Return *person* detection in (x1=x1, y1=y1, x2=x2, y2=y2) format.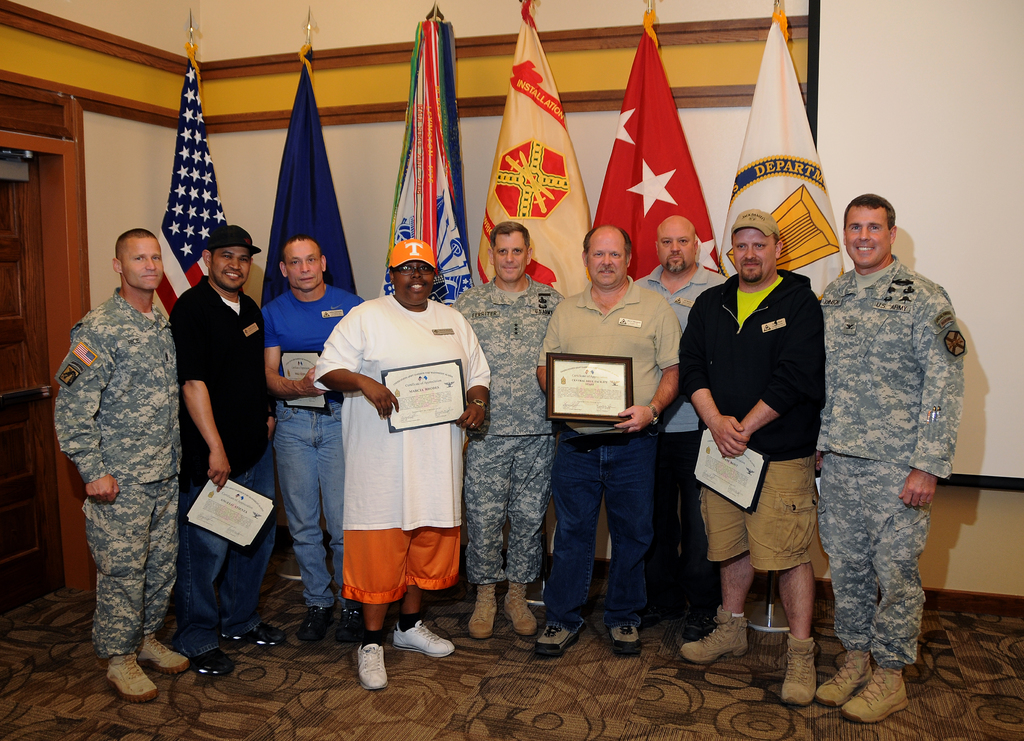
(x1=154, y1=224, x2=301, y2=681).
